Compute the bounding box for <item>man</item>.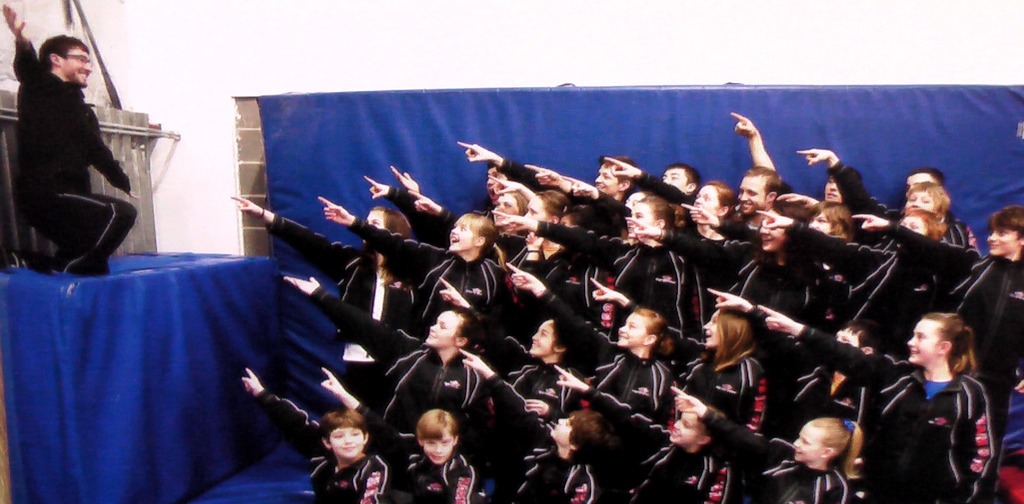
bbox=[16, 34, 140, 278].
